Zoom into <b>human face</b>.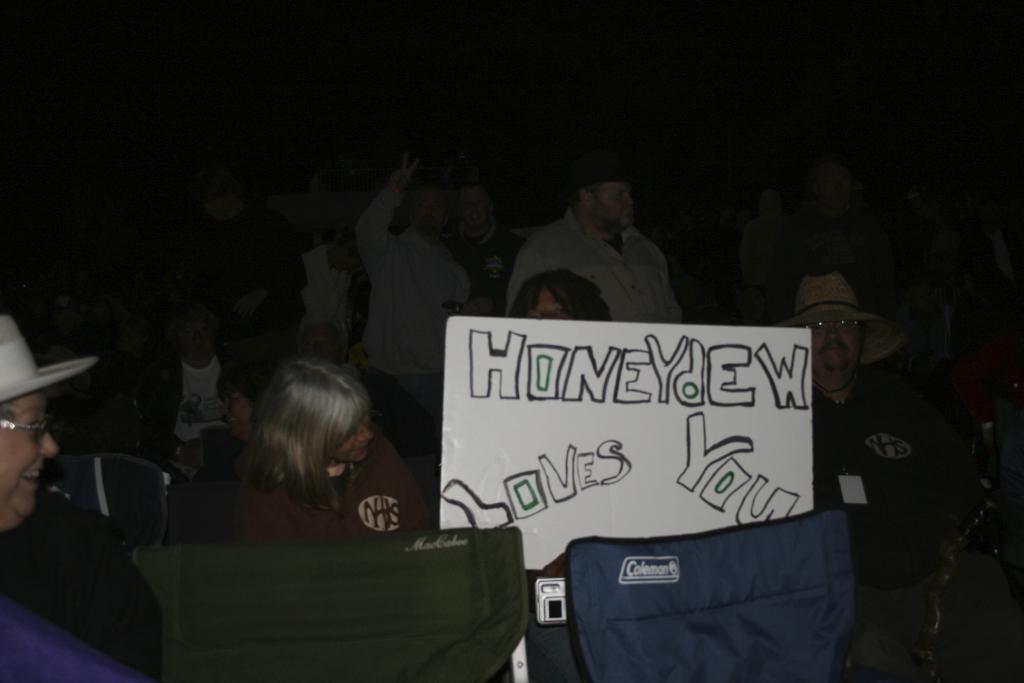
Zoom target: bbox(221, 388, 255, 429).
